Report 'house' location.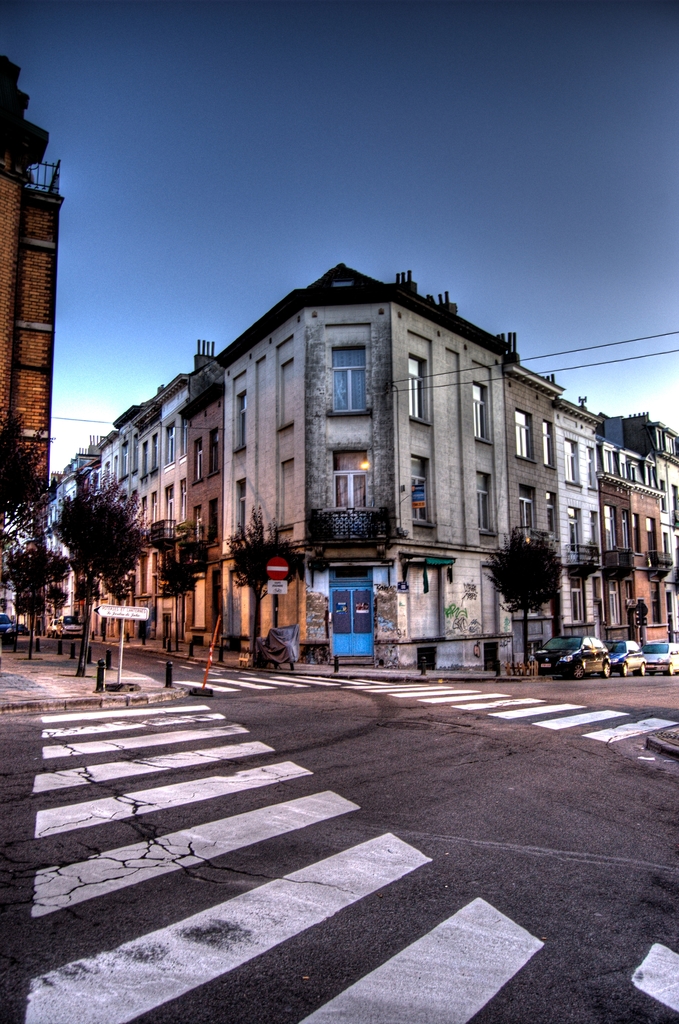
Report: (left=212, top=262, right=517, bottom=672).
